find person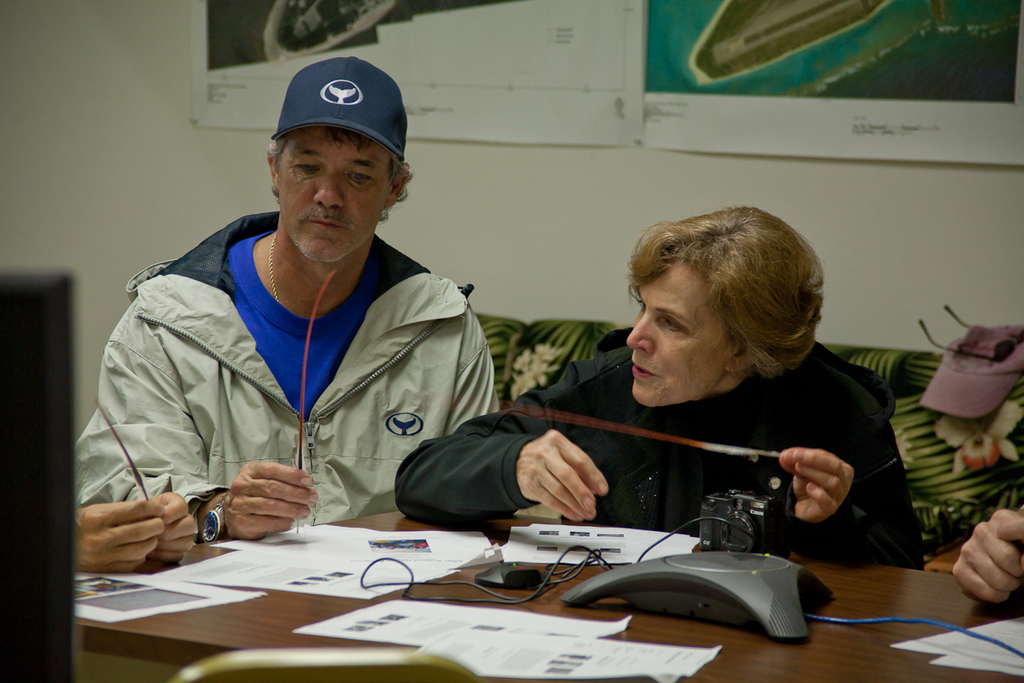
64,54,507,532
